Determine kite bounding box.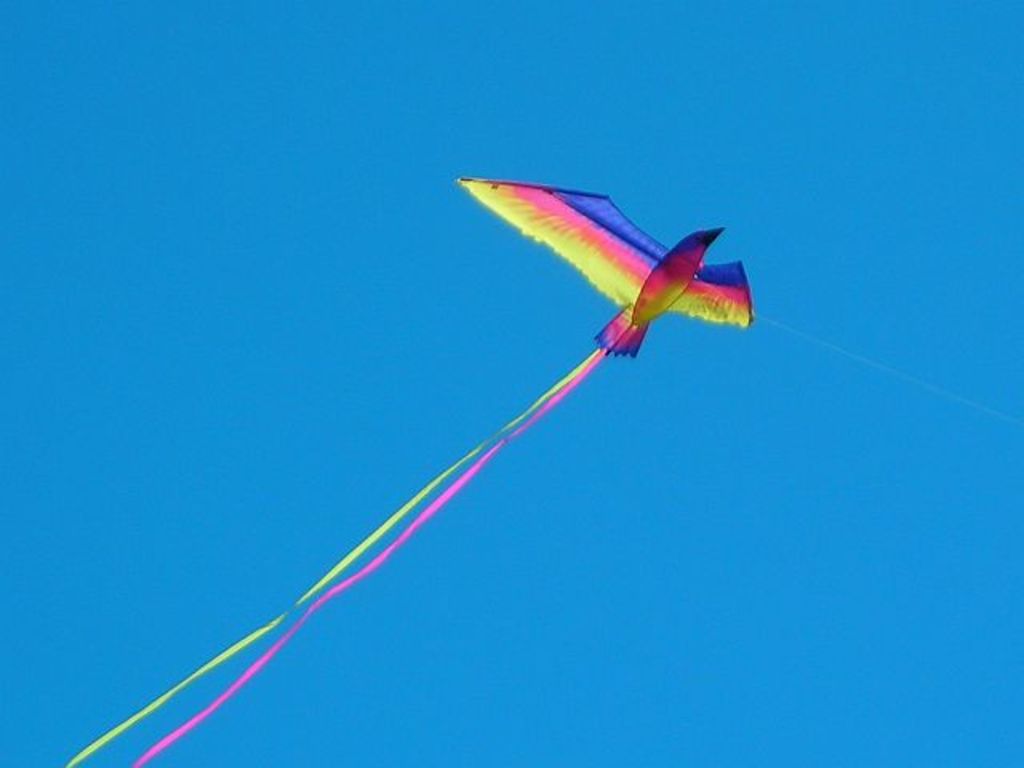
Determined: 61, 178, 755, 766.
